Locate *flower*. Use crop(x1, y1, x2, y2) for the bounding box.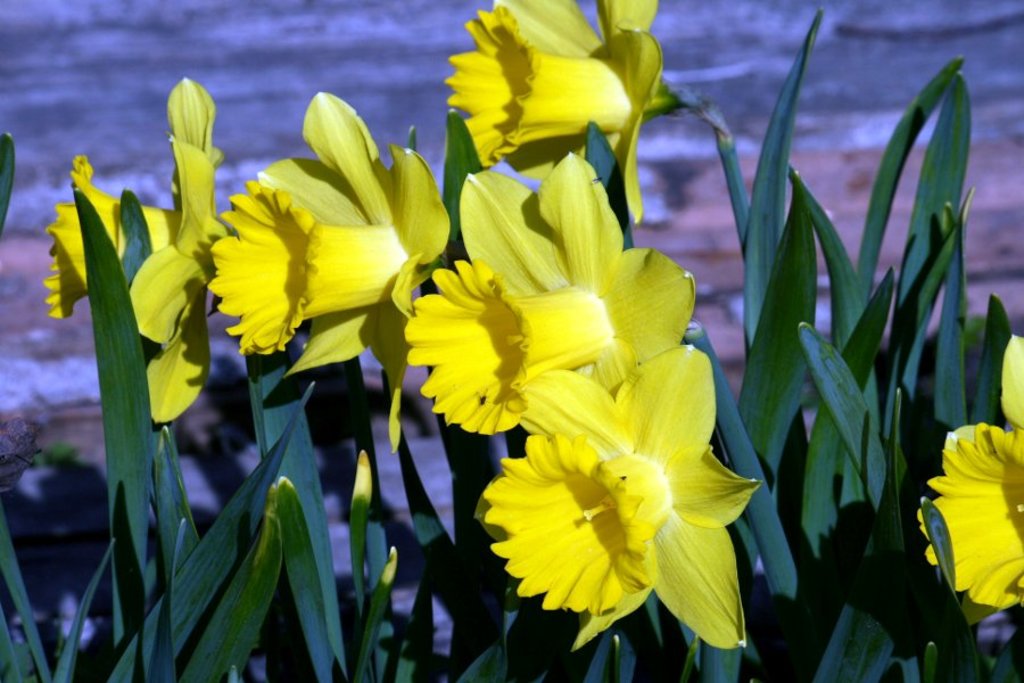
crop(43, 72, 224, 421).
